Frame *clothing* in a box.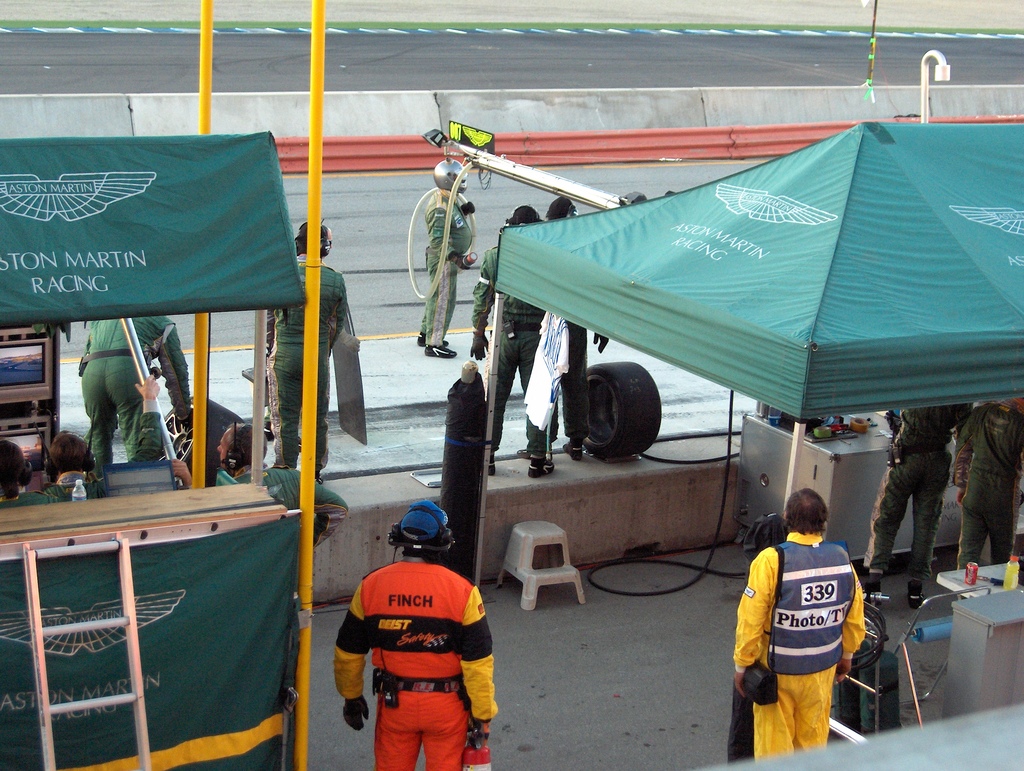
<bbox>746, 508, 863, 751</bbox>.
